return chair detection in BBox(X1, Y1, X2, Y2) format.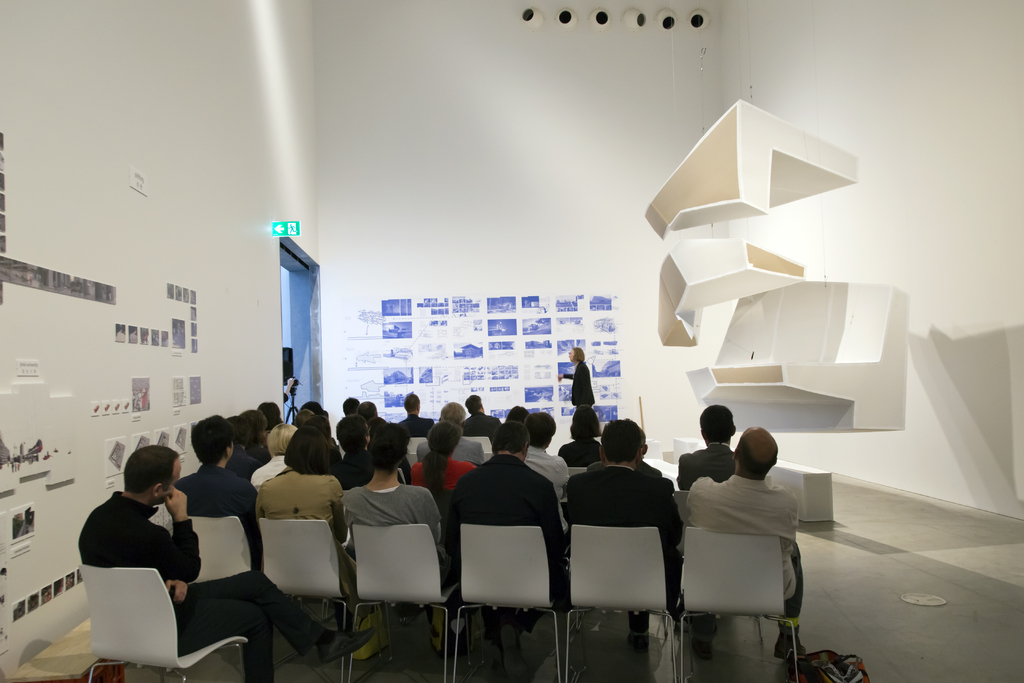
BBox(75, 567, 248, 681).
